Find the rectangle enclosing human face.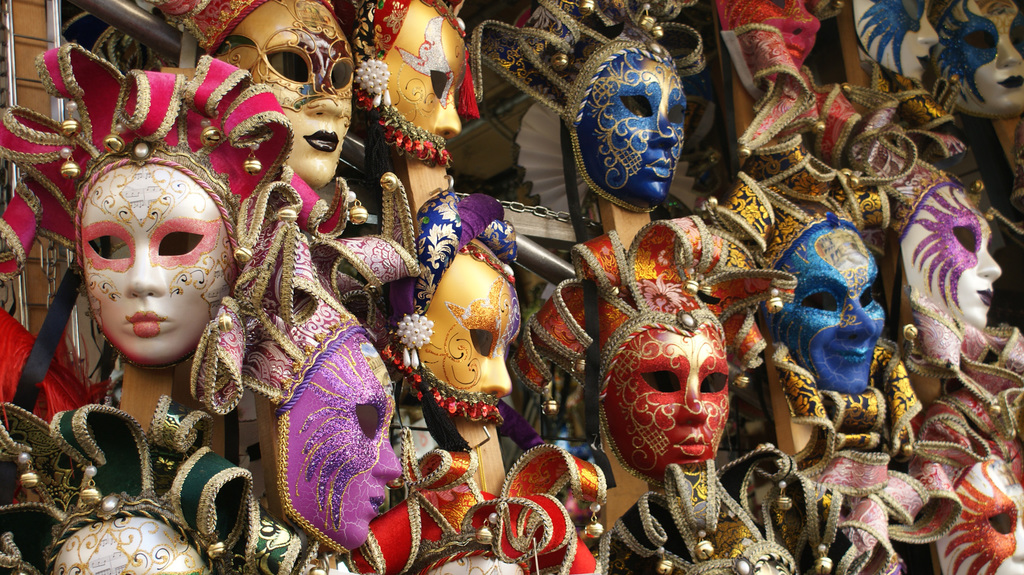
select_region(573, 52, 687, 203).
